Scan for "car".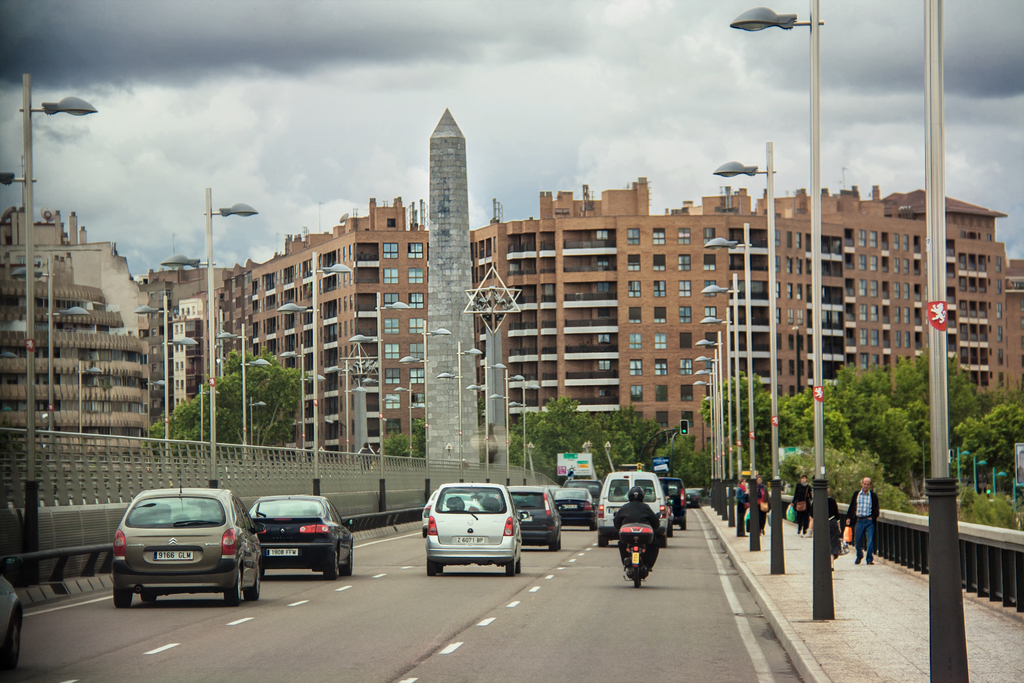
Scan result: l=111, t=482, r=263, b=607.
